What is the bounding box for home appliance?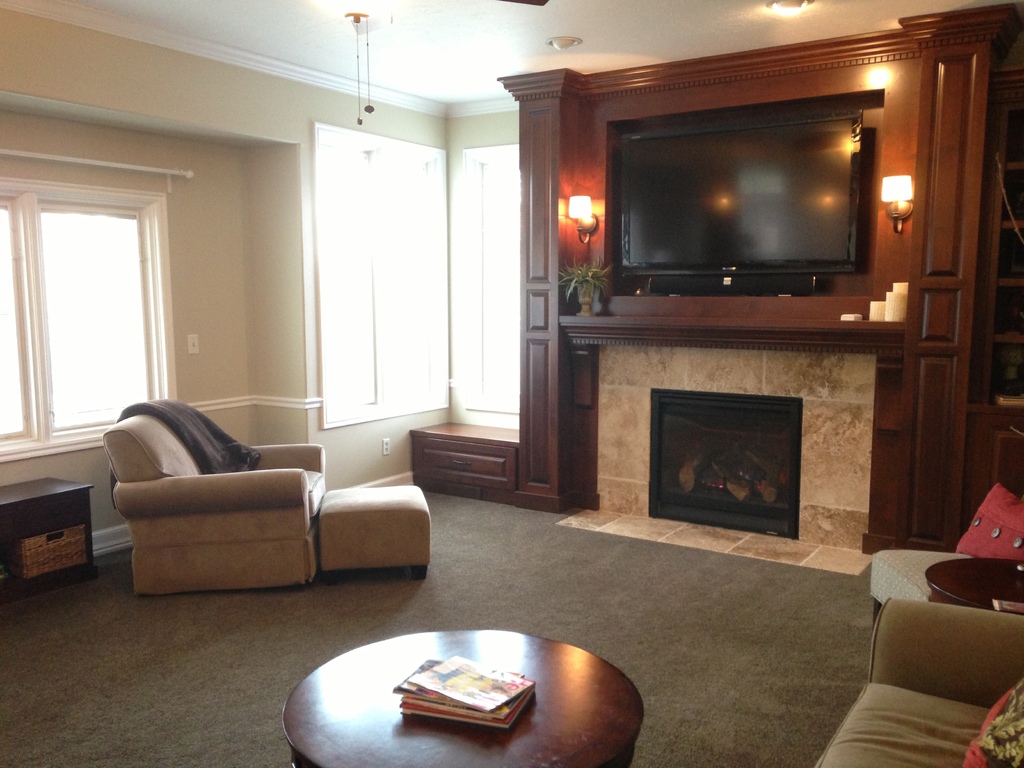
bbox(616, 106, 865, 293).
